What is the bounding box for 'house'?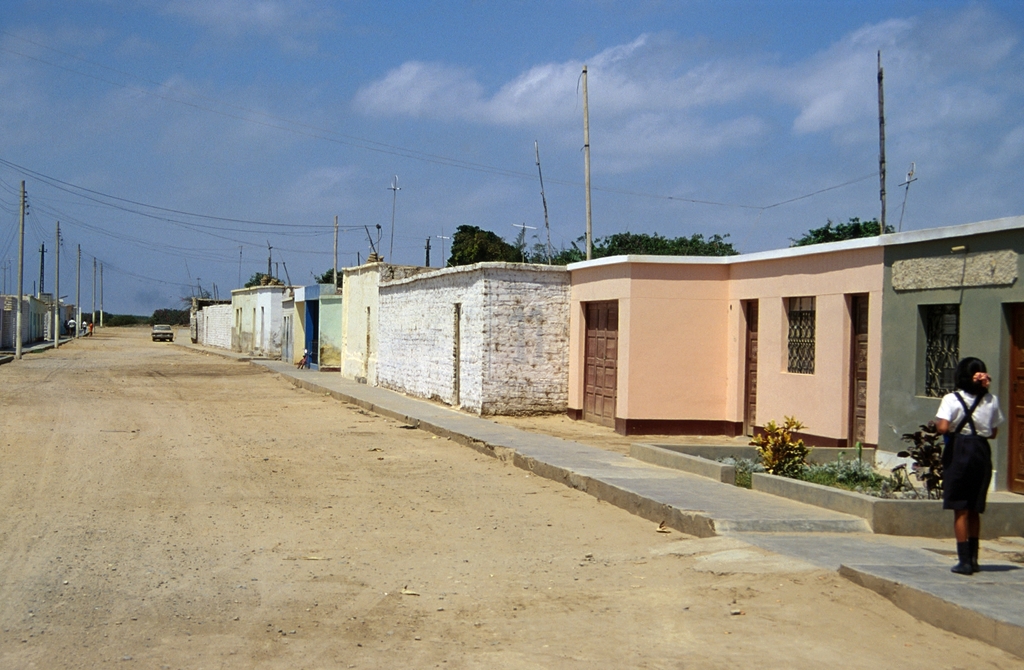
{"left": 294, "top": 268, "right": 359, "bottom": 376}.
